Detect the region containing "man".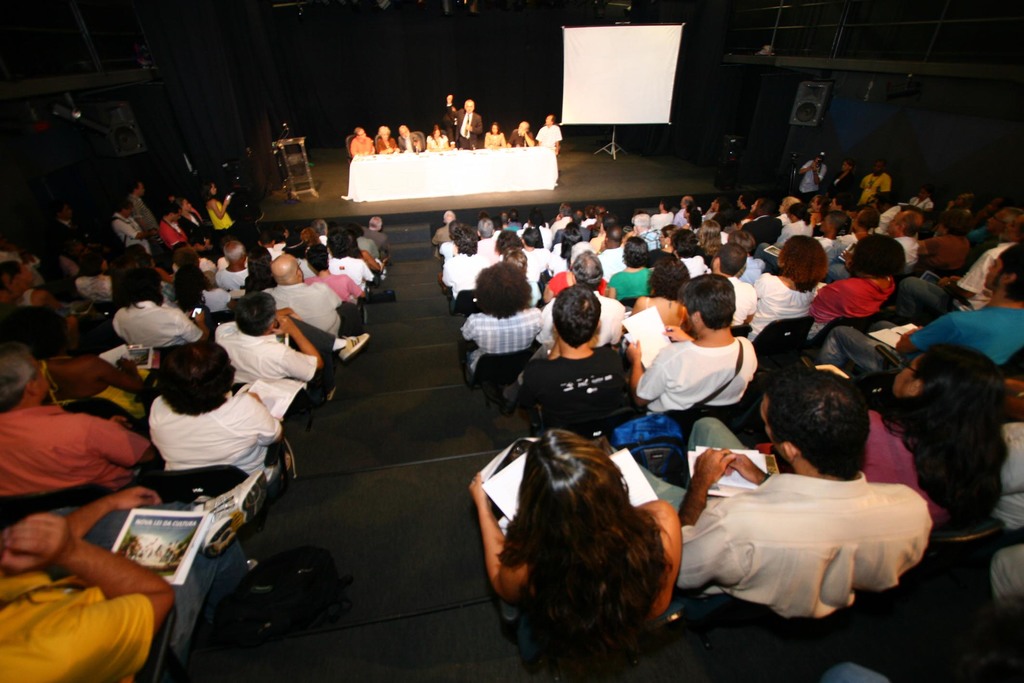
pyautogui.locateOnScreen(352, 126, 375, 156).
